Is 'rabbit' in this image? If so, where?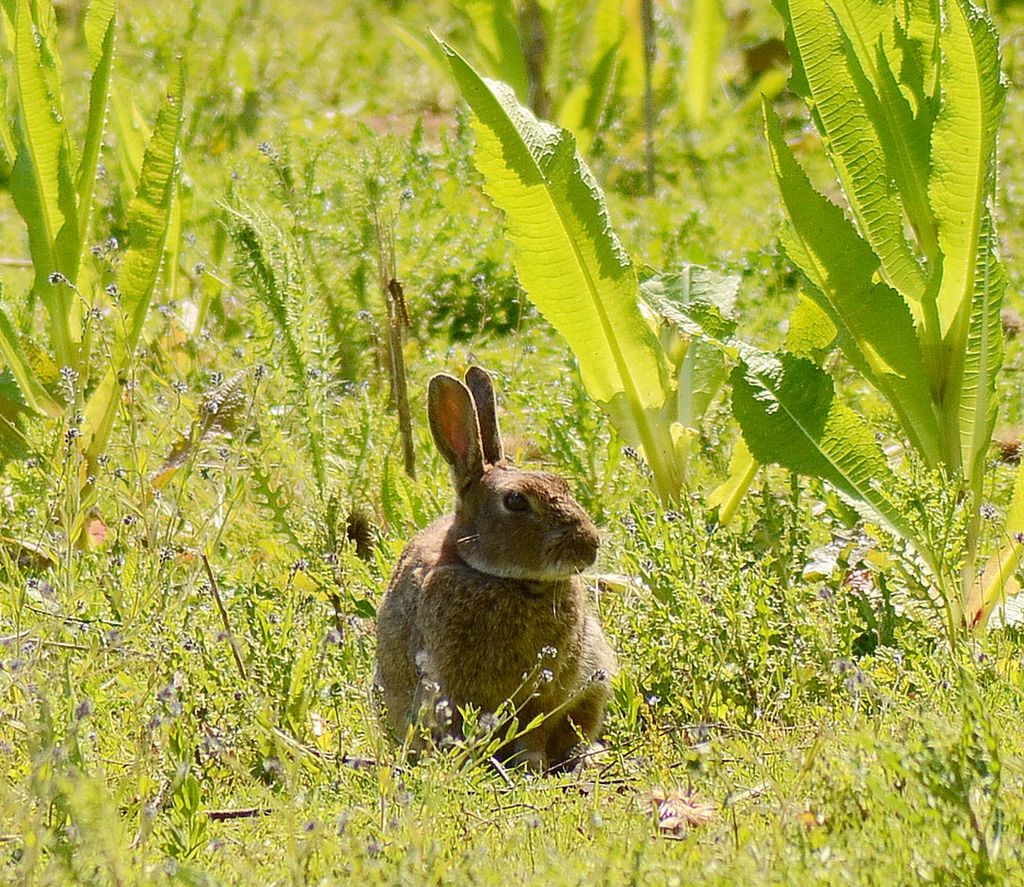
Yes, at bbox=(380, 365, 618, 777).
